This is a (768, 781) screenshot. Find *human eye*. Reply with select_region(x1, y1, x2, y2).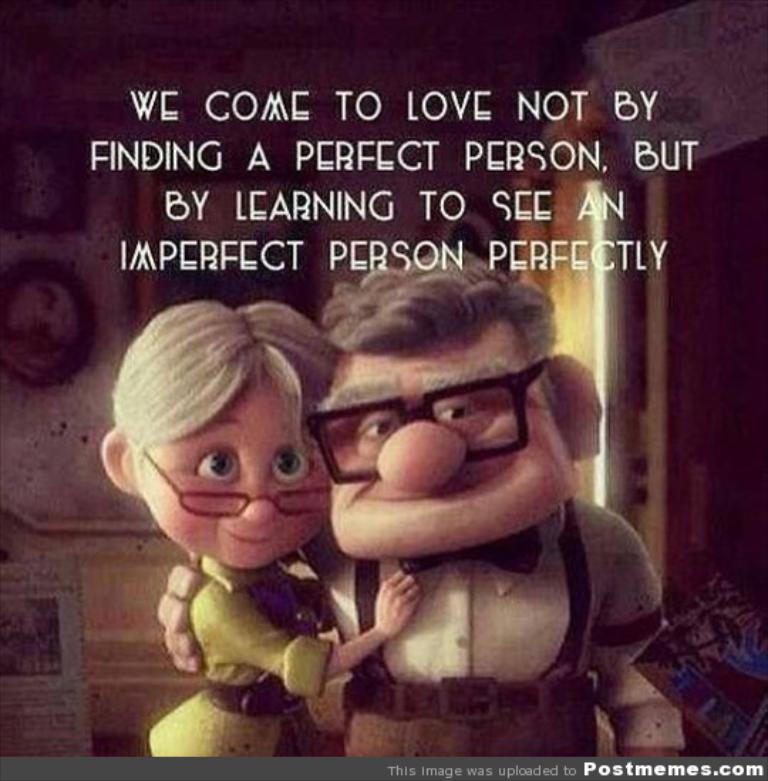
select_region(432, 397, 495, 420).
